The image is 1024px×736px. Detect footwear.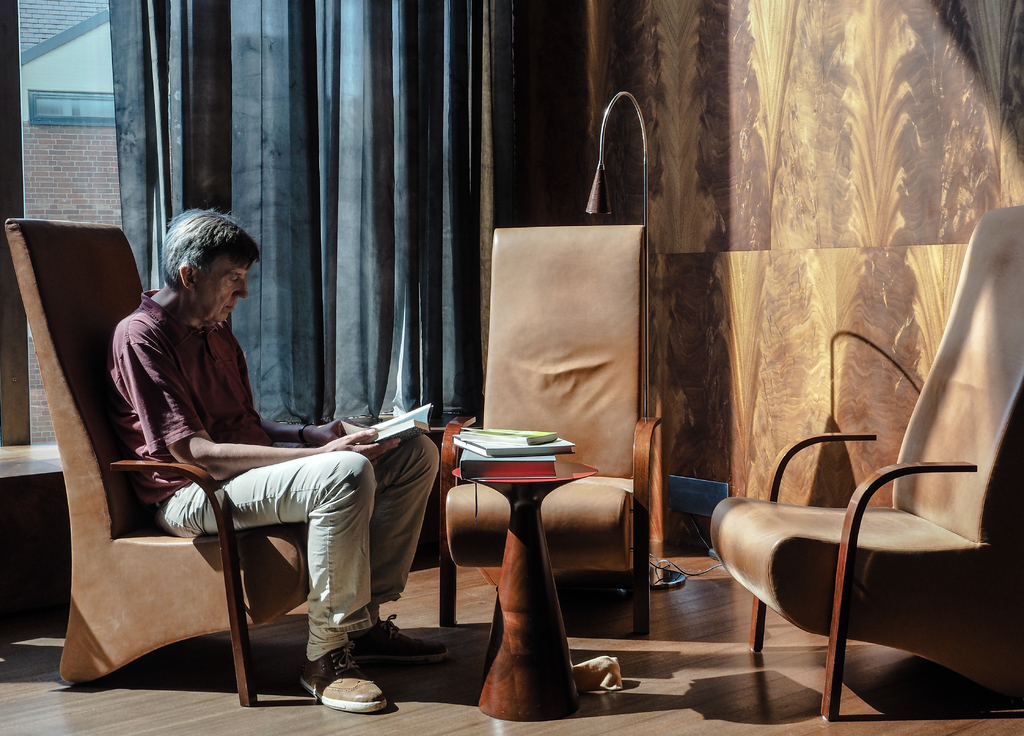
Detection: 366:617:454:661.
